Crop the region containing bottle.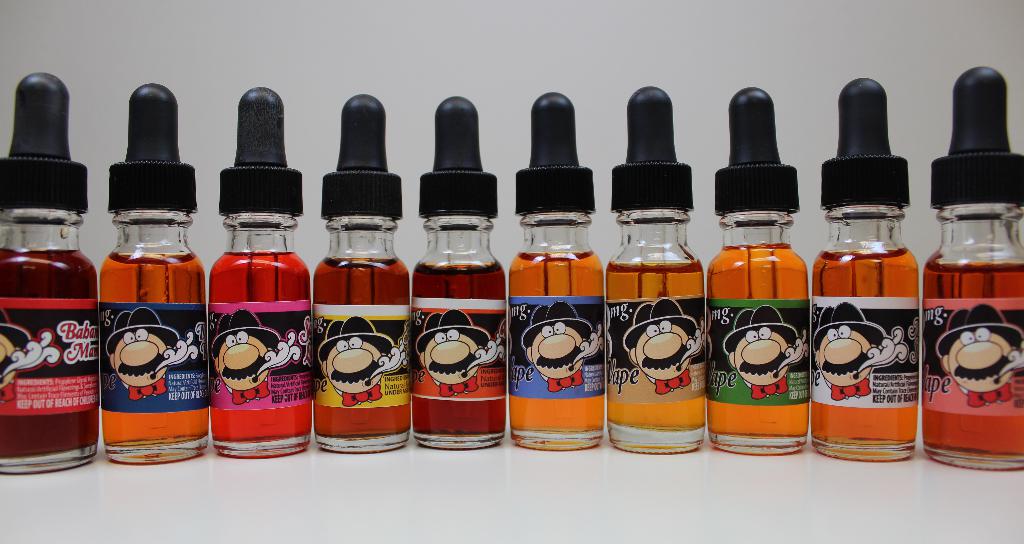
Crop region: <box>816,95,931,461</box>.
